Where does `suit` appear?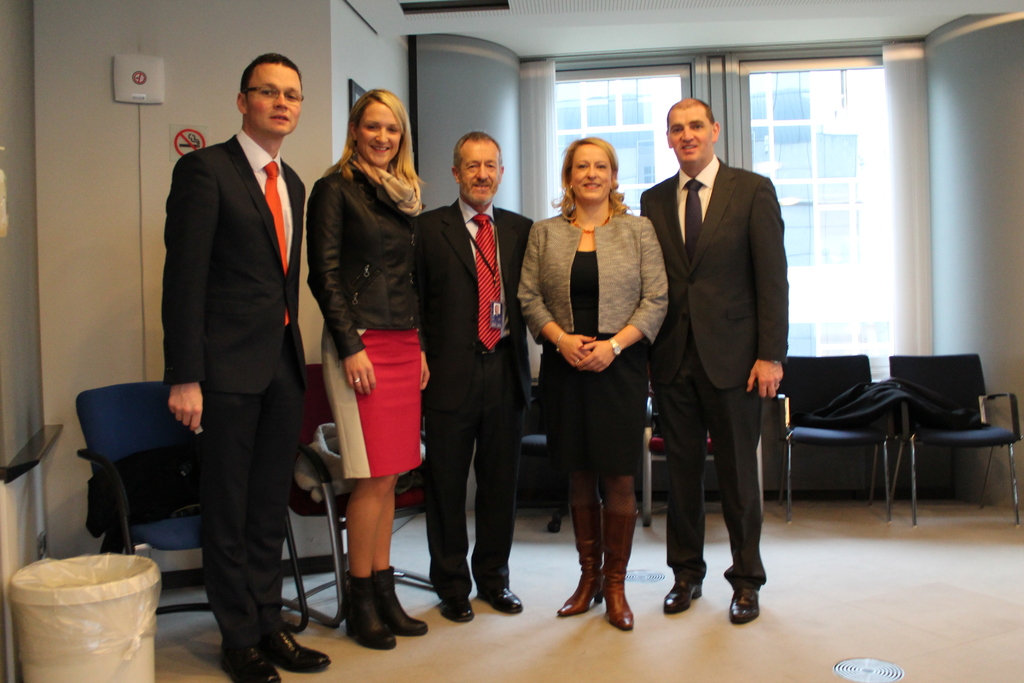
Appears at Rect(639, 154, 787, 591).
